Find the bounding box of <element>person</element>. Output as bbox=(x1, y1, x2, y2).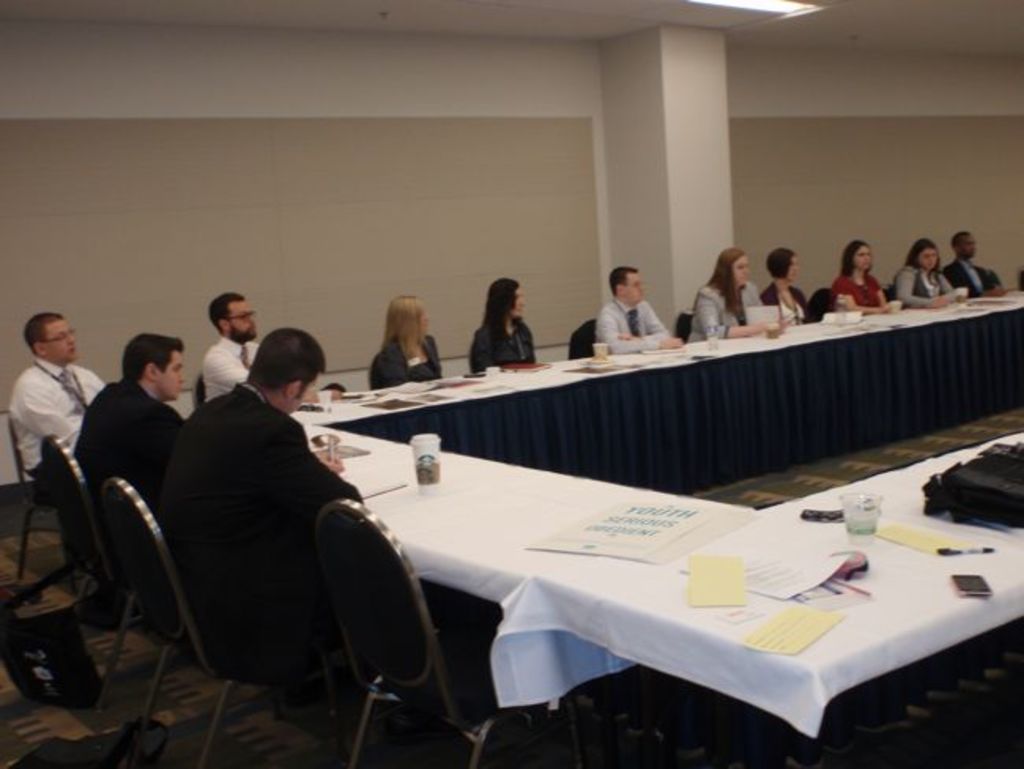
bbox=(68, 328, 194, 514).
